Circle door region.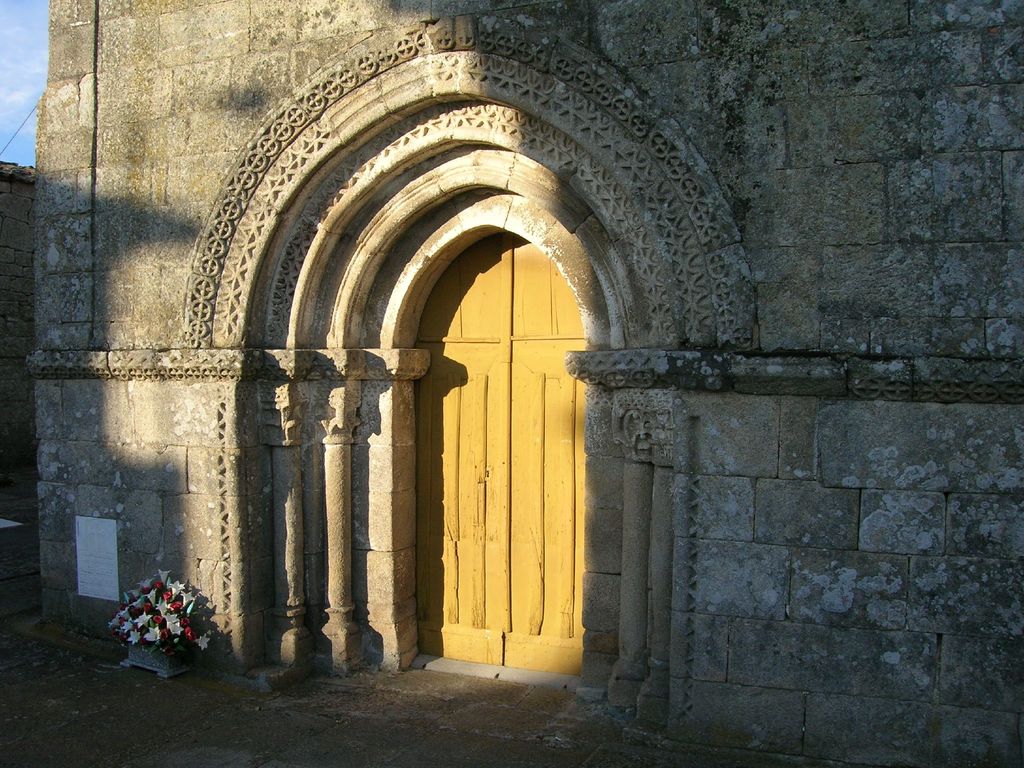
Region: pyautogui.locateOnScreen(412, 230, 595, 672).
